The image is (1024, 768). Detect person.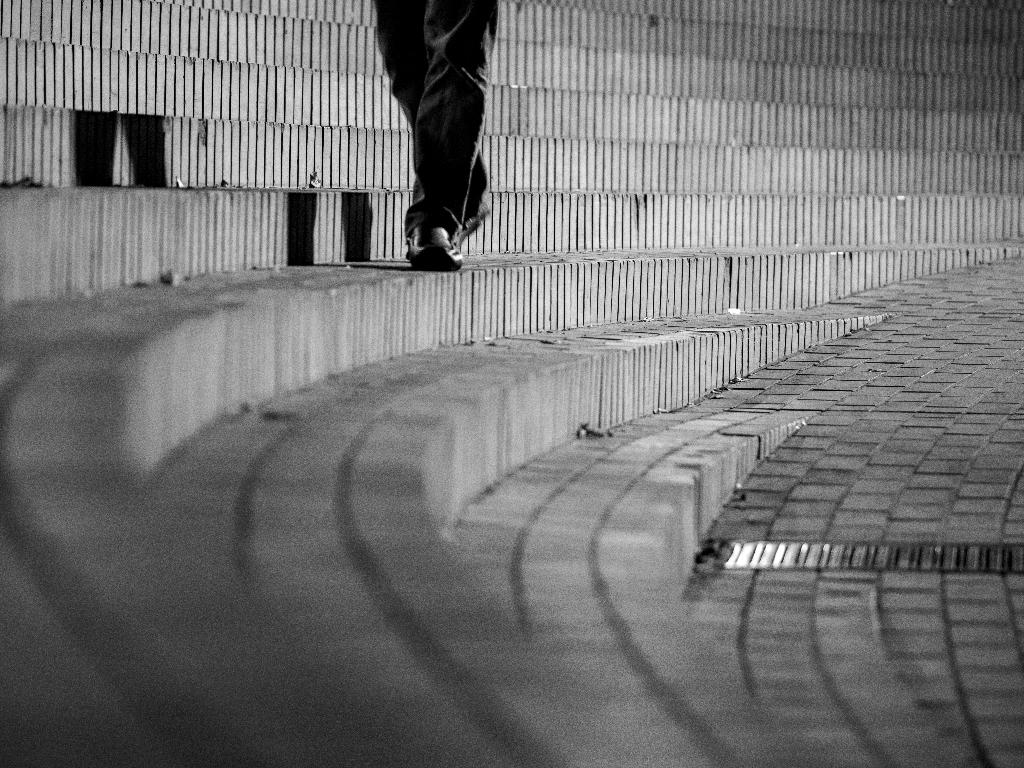
Detection: (372,0,502,266).
